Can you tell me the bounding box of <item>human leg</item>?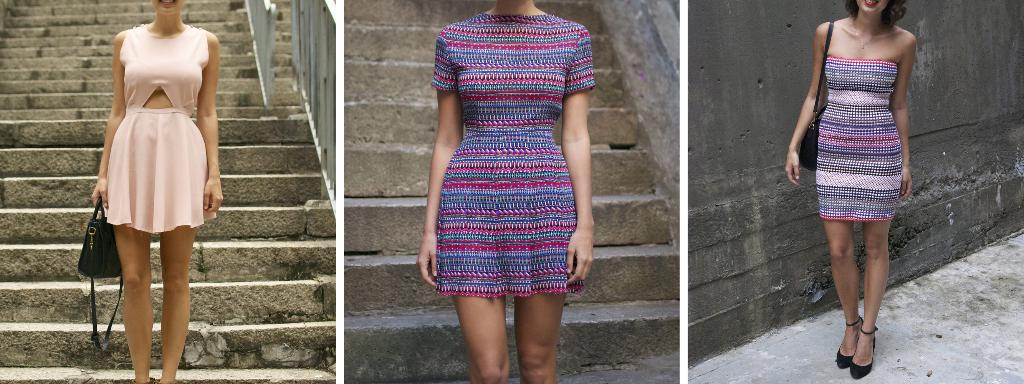
<region>822, 222, 850, 368</region>.
